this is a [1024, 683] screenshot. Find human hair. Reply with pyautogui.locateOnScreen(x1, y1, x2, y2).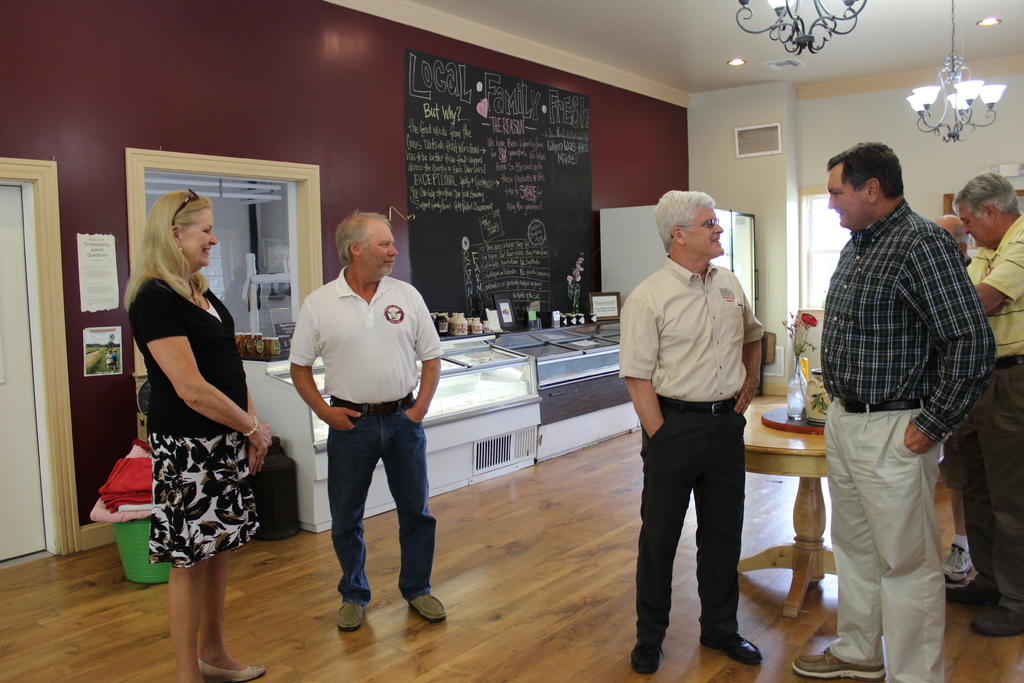
pyautogui.locateOnScreen(951, 170, 1020, 216).
